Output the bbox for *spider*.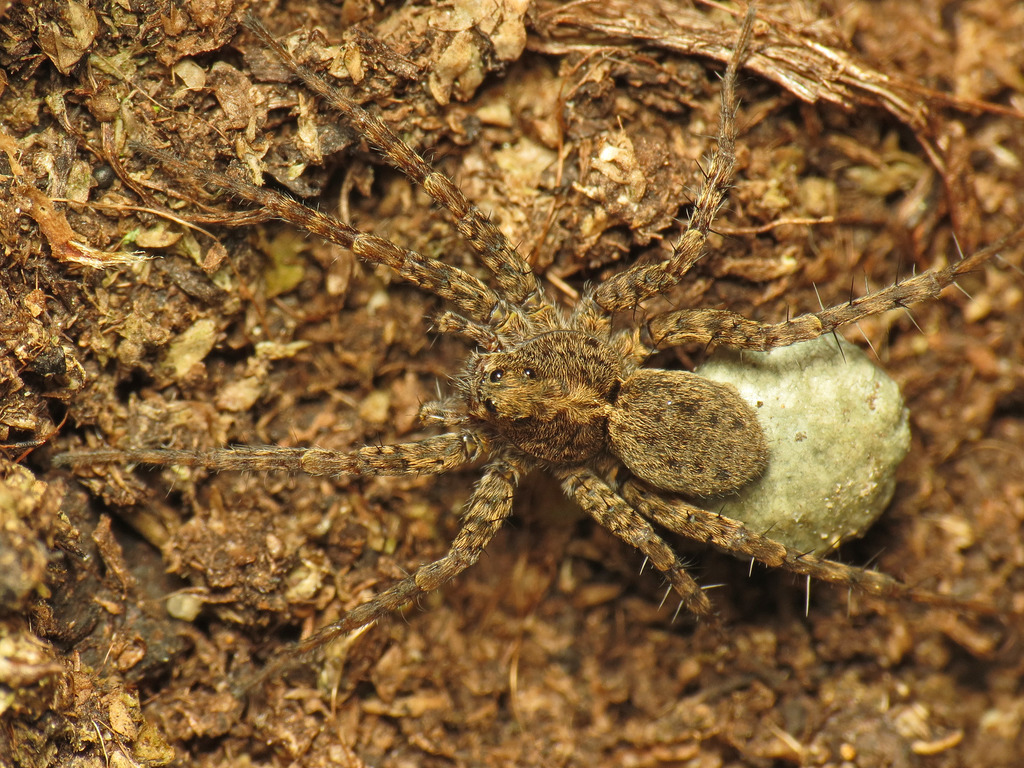
left=7, top=4, right=1018, bottom=705.
